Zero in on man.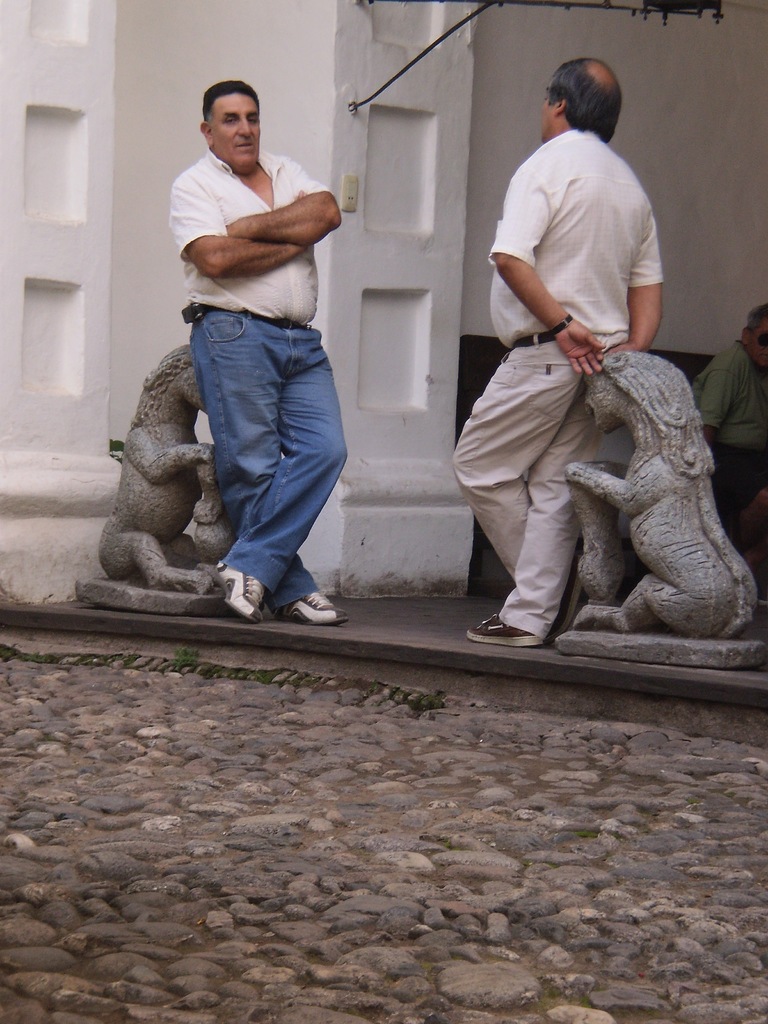
Zeroed in: bbox(168, 66, 361, 624).
